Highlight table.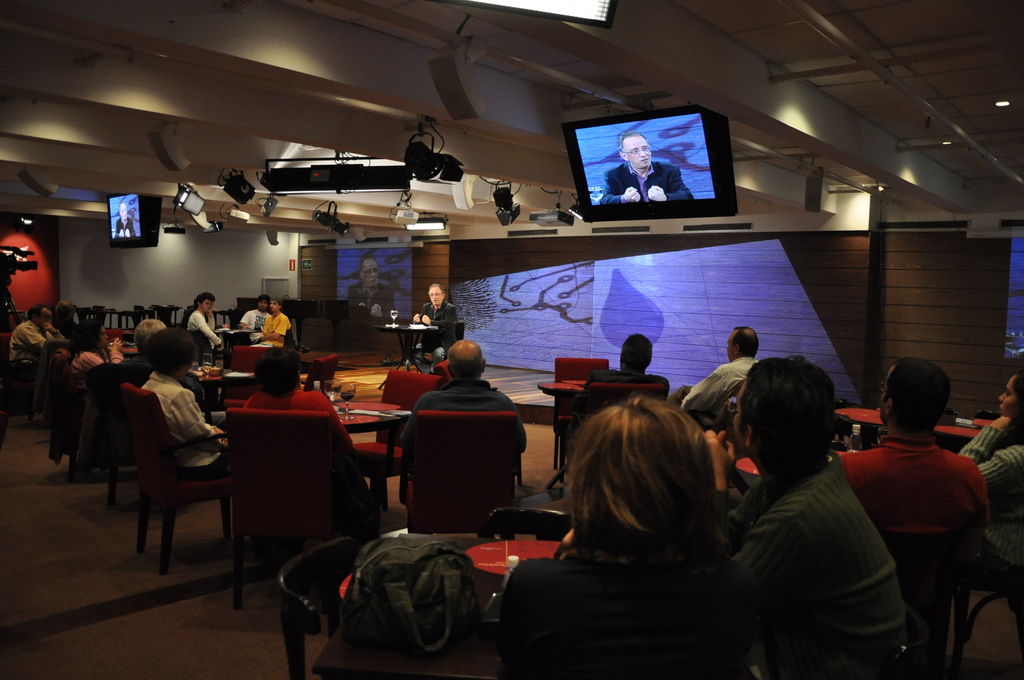
Highlighted region: Rect(740, 454, 764, 478).
